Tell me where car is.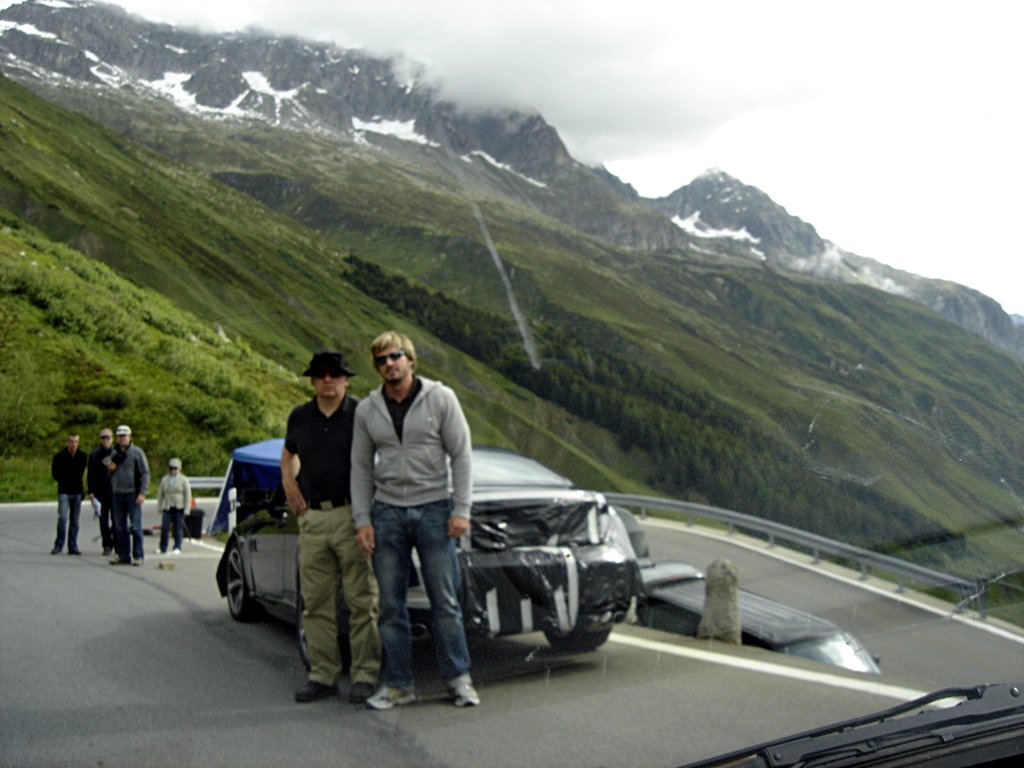
car is at <region>628, 558, 882, 680</region>.
